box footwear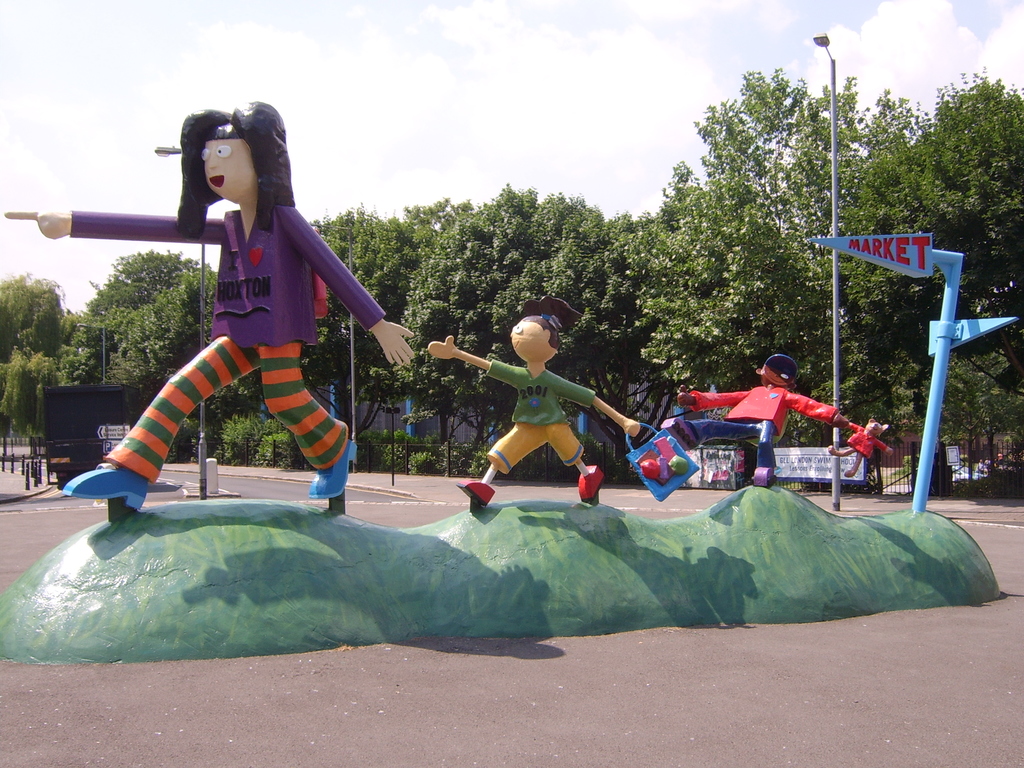
(left=307, top=431, right=358, bottom=505)
